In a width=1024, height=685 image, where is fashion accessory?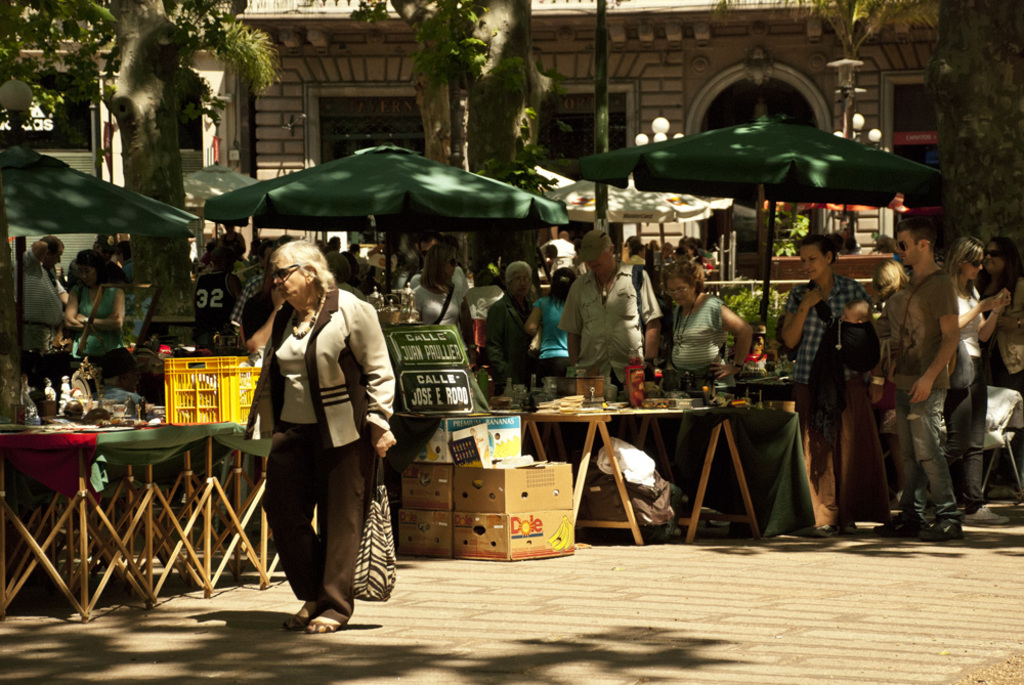
BBox(302, 614, 348, 633).
